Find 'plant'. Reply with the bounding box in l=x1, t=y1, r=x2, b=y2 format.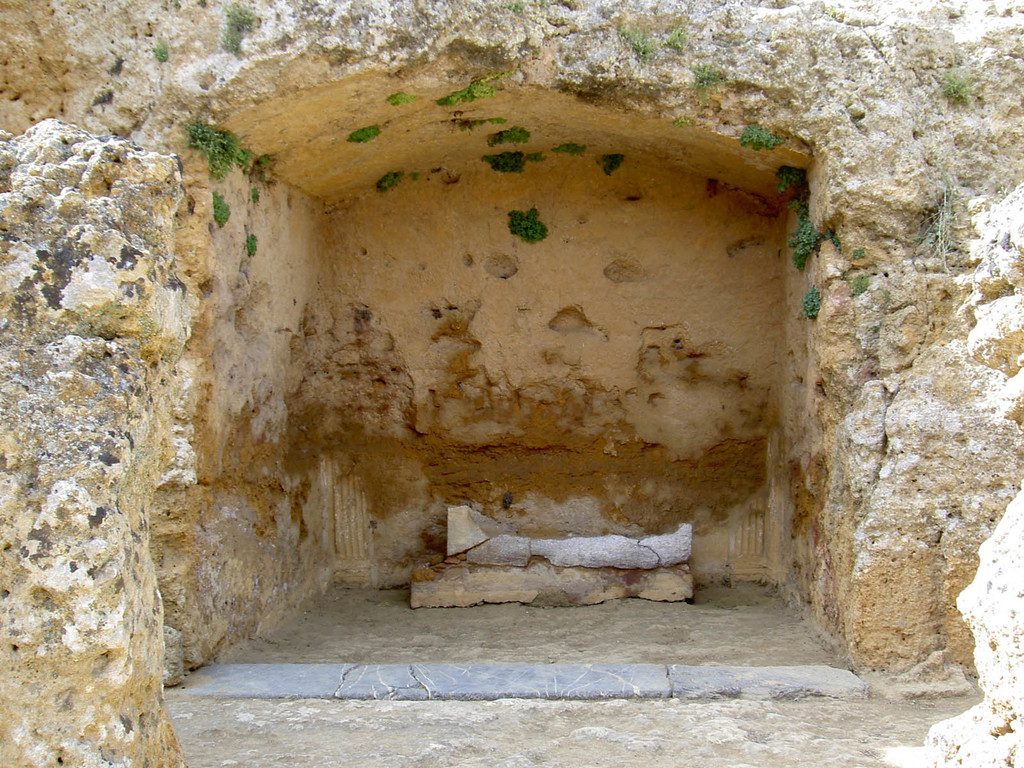
l=248, t=232, r=256, b=259.
